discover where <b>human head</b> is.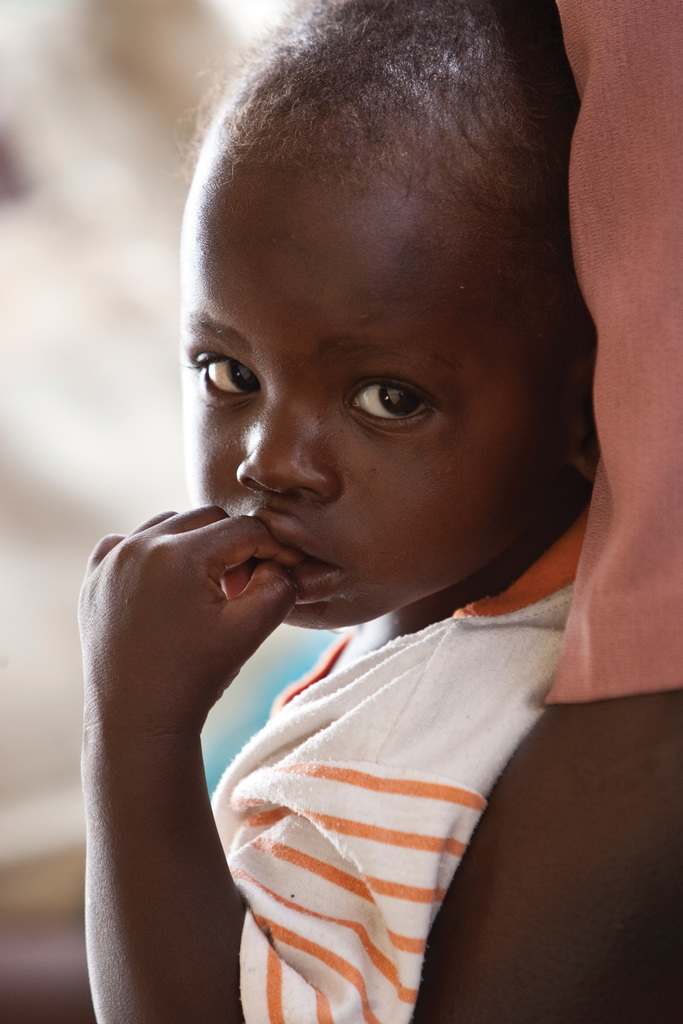
Discovered at (162, 35, 588, 596).
